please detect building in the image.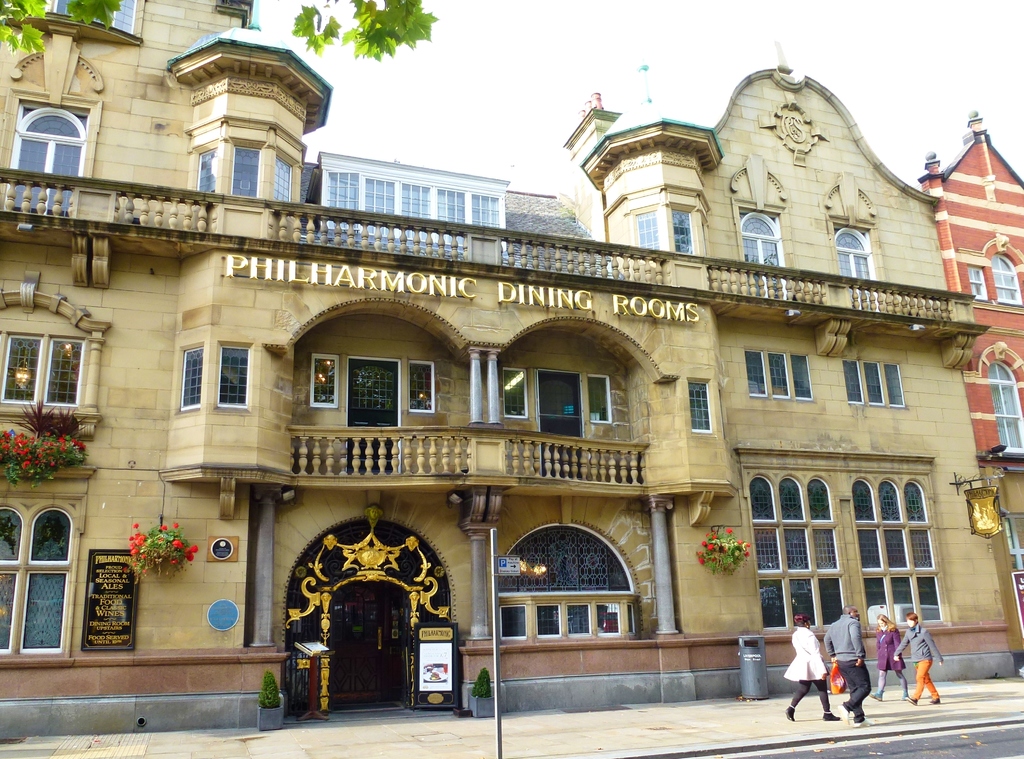
bbox=[0, 0, 1016, 733].
